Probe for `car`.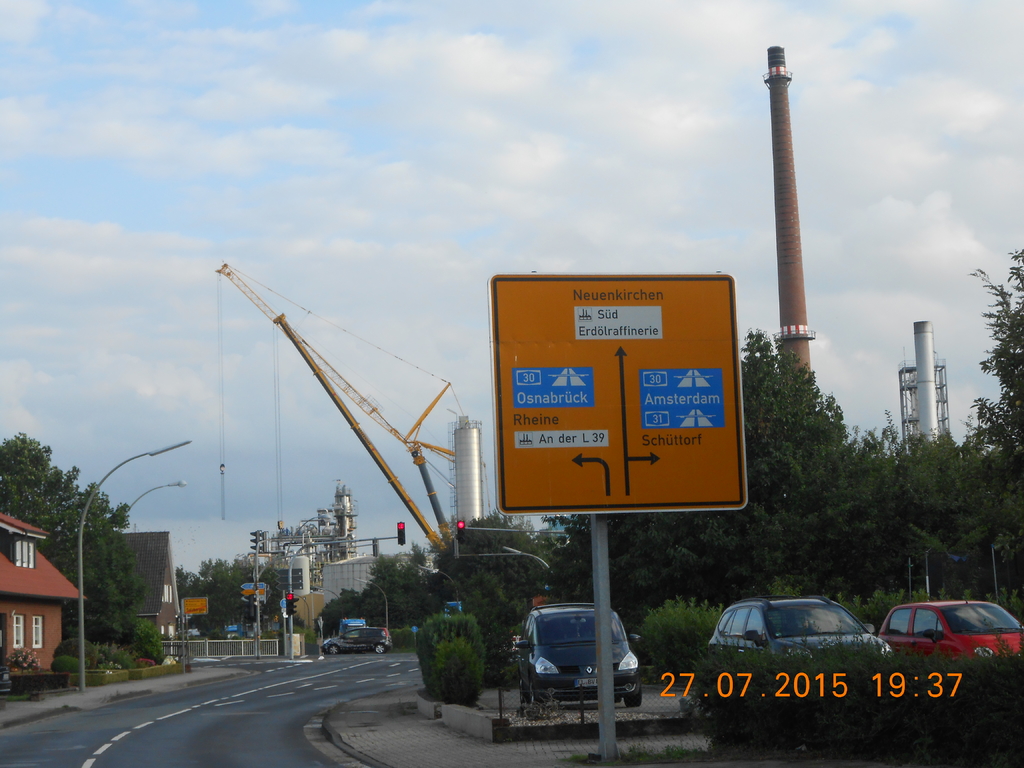
Probe result: [324,621,390,654].
